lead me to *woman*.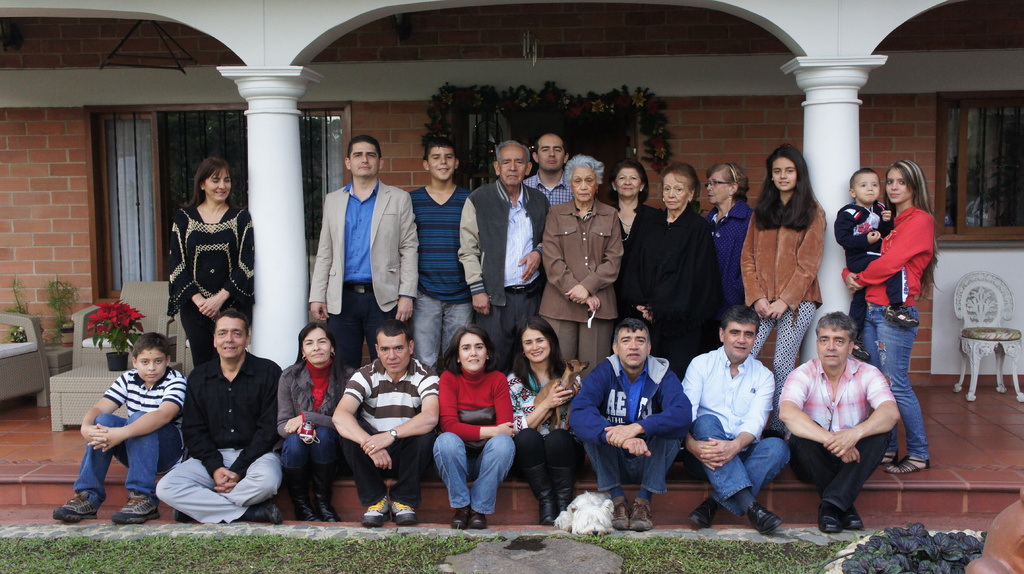
Lead to detection(434, 324, 515, 536).
